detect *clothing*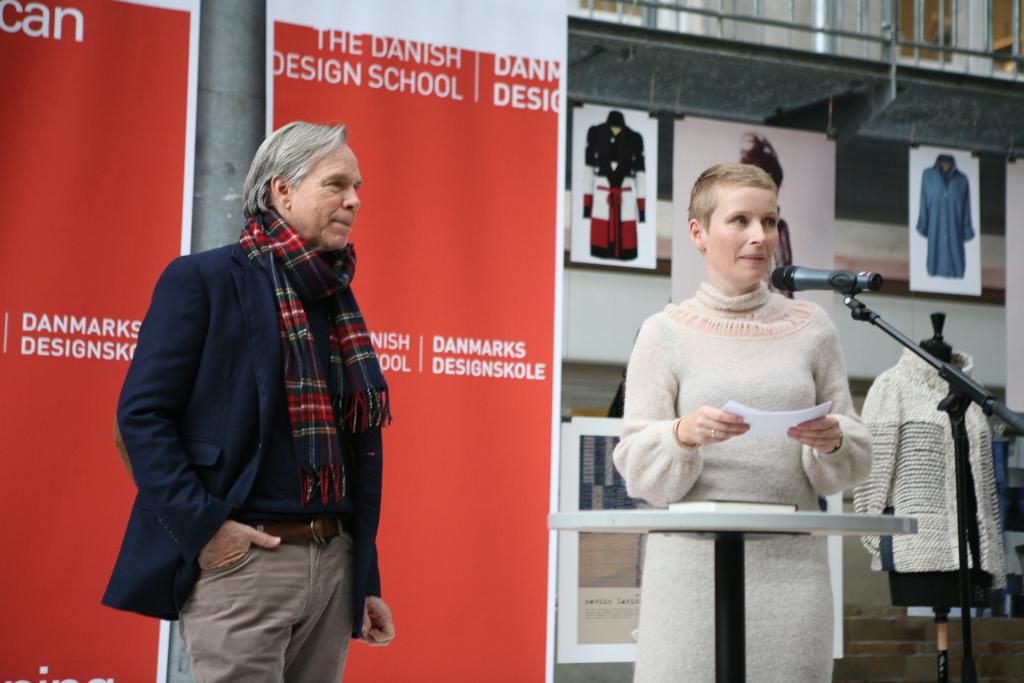
crop(579, 436, 635, 513)
